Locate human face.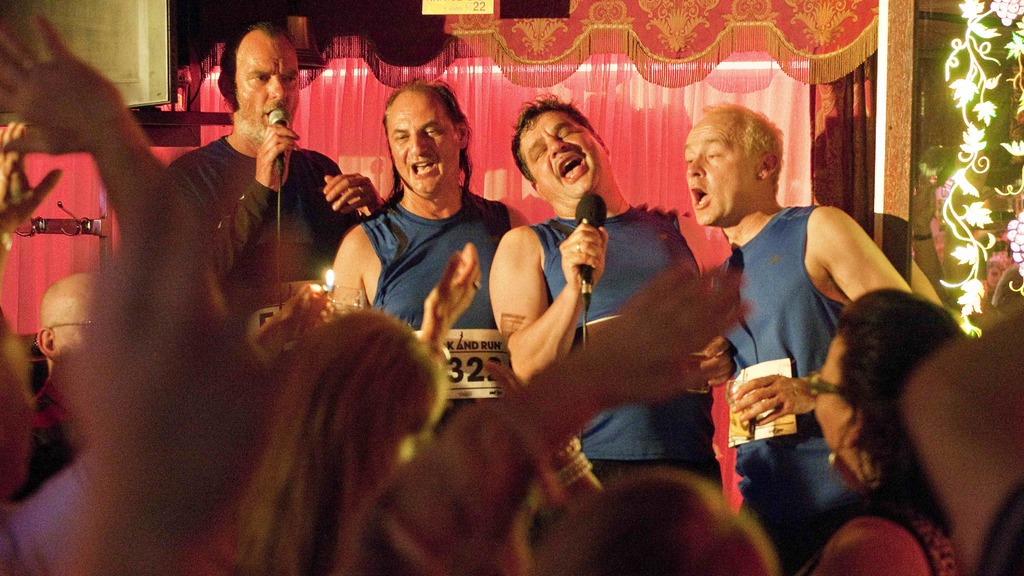
Bounding box: bbox(236, 33, 303, 140).
